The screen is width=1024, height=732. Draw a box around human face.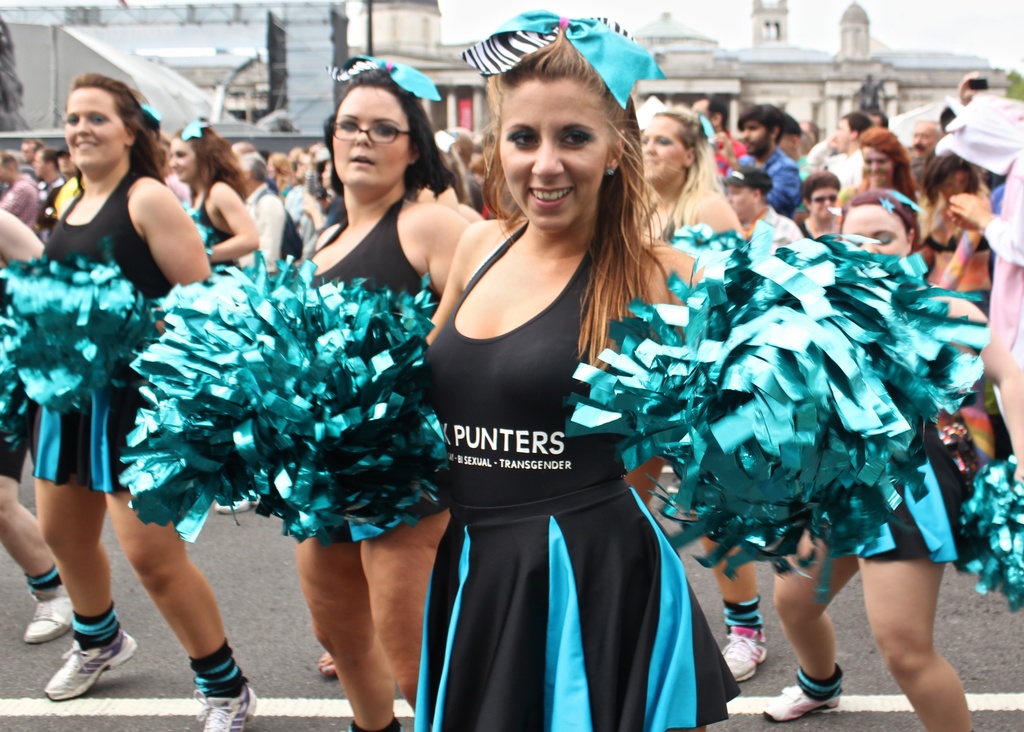
box(329, 86, 420, 183).
